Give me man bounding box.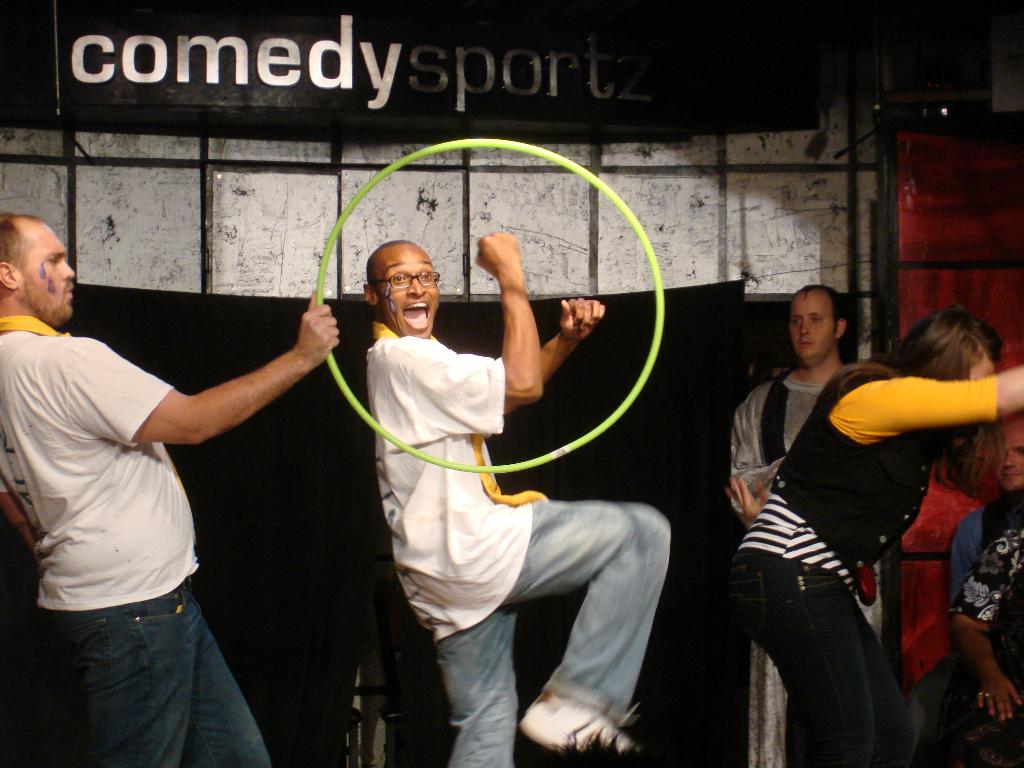
<bbox>729, 284, 848, 511</bbox>.
